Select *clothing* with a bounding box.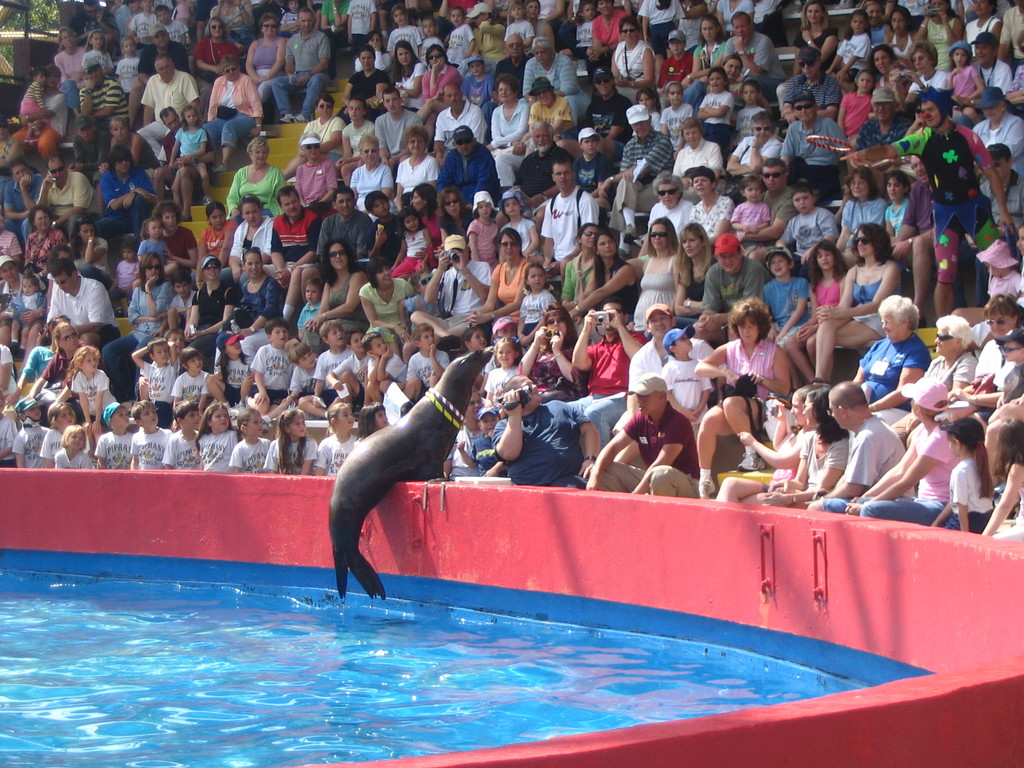
[36,166,96,246].
